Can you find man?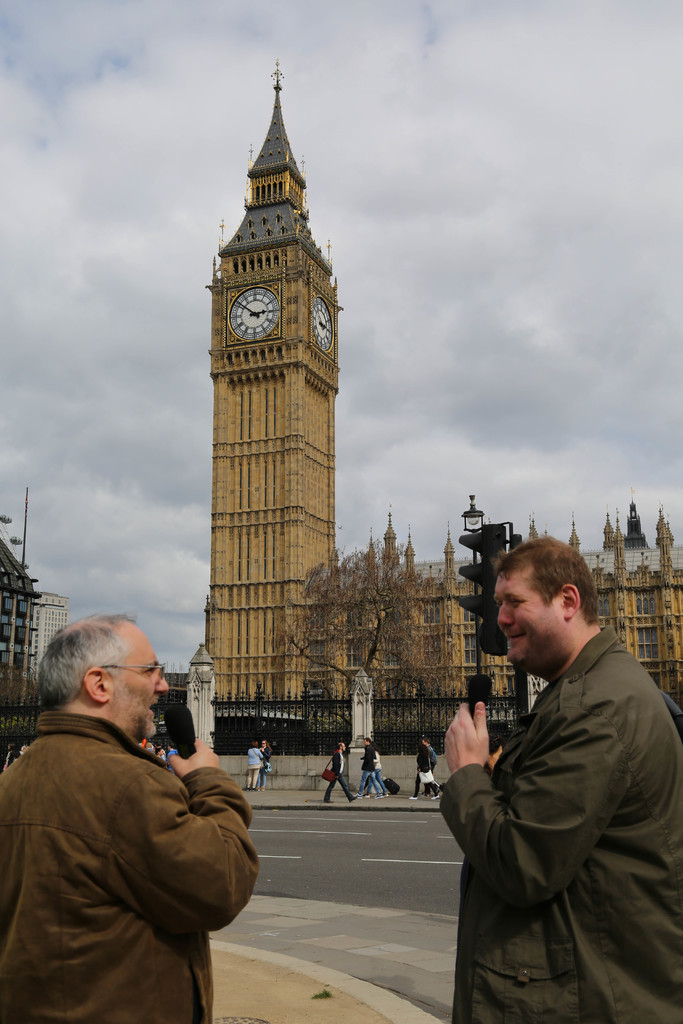
Yes, bounding box: select_region(439, 540, 682, 1023).
